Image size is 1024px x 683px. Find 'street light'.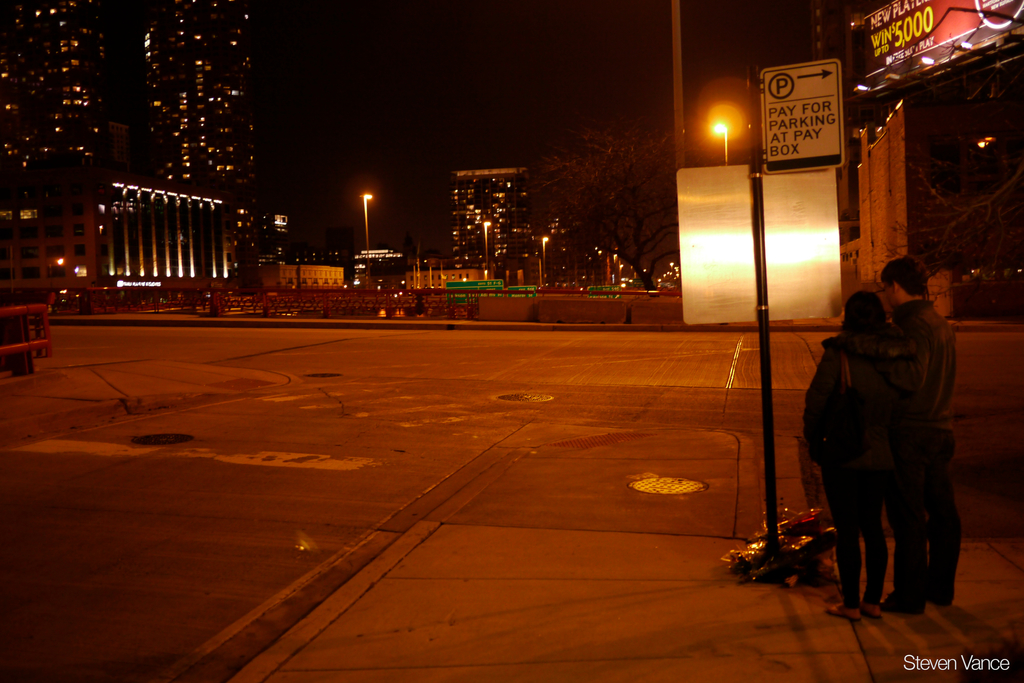
{"x1": 539, "y1": 234, "x2": 547, "y2": 281}.
